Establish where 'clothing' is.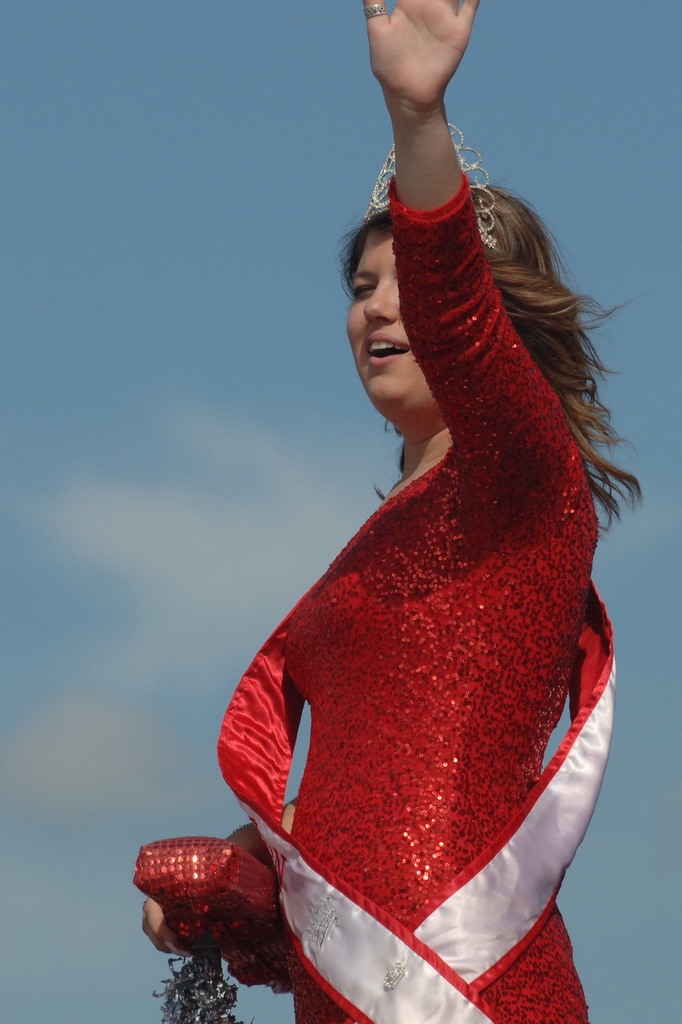
Established at 192, 205, 651, 996.
